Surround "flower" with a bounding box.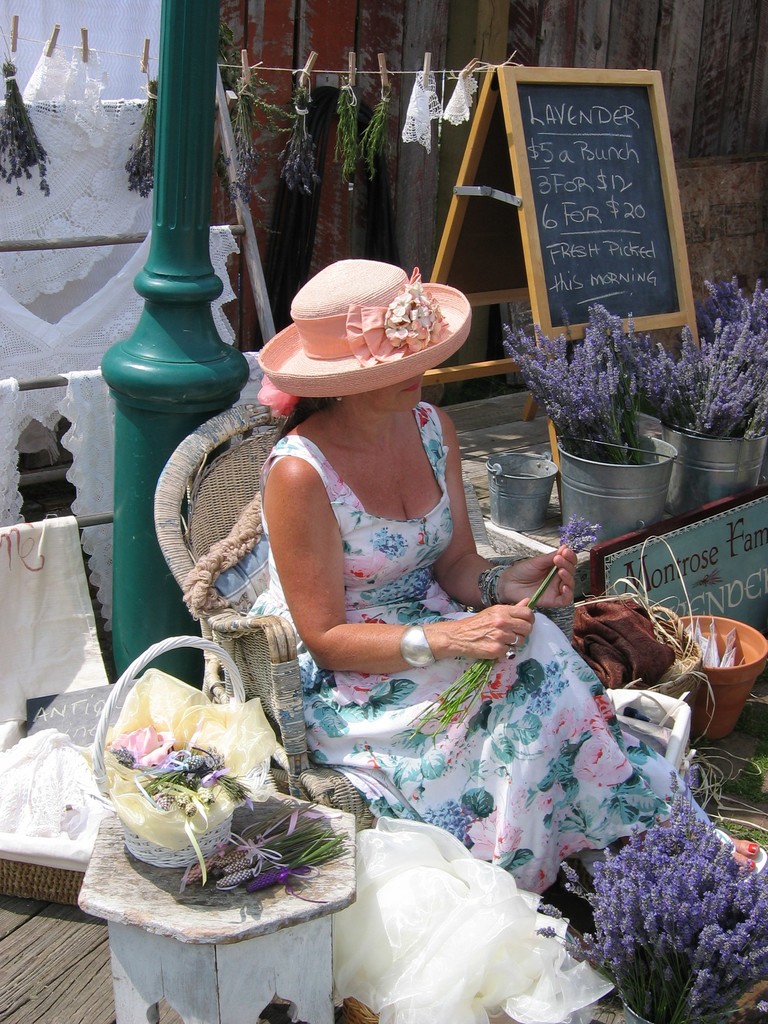
(104,720,167,776).
